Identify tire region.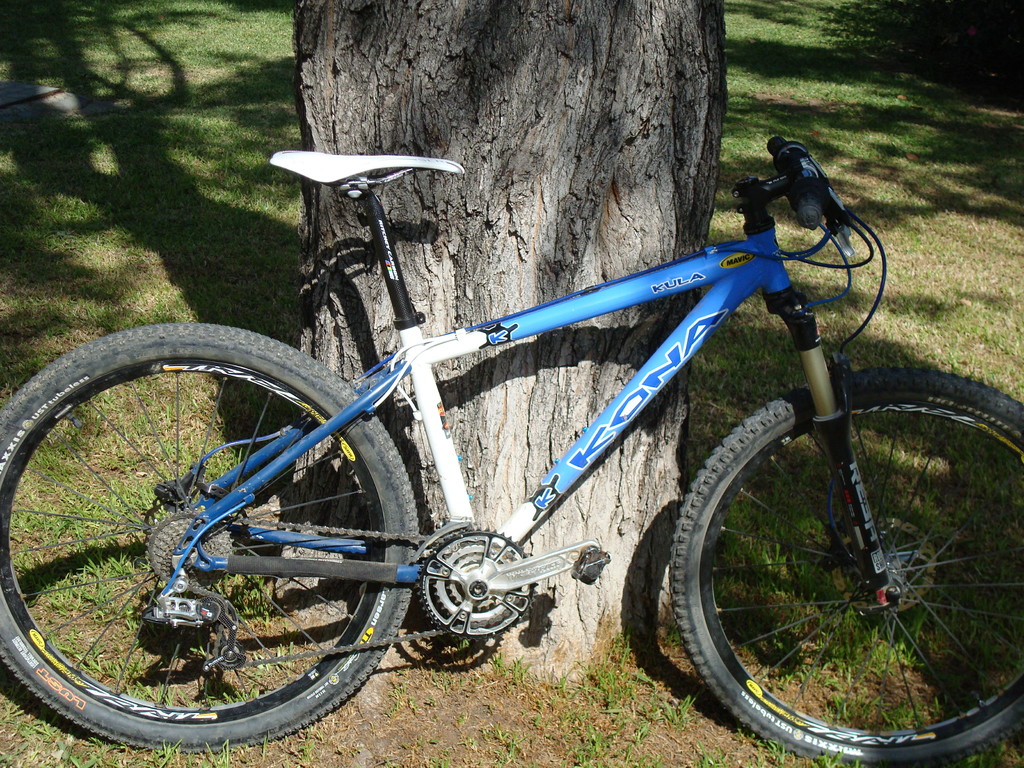
Region: box=[668, 362, 1023, 767].
